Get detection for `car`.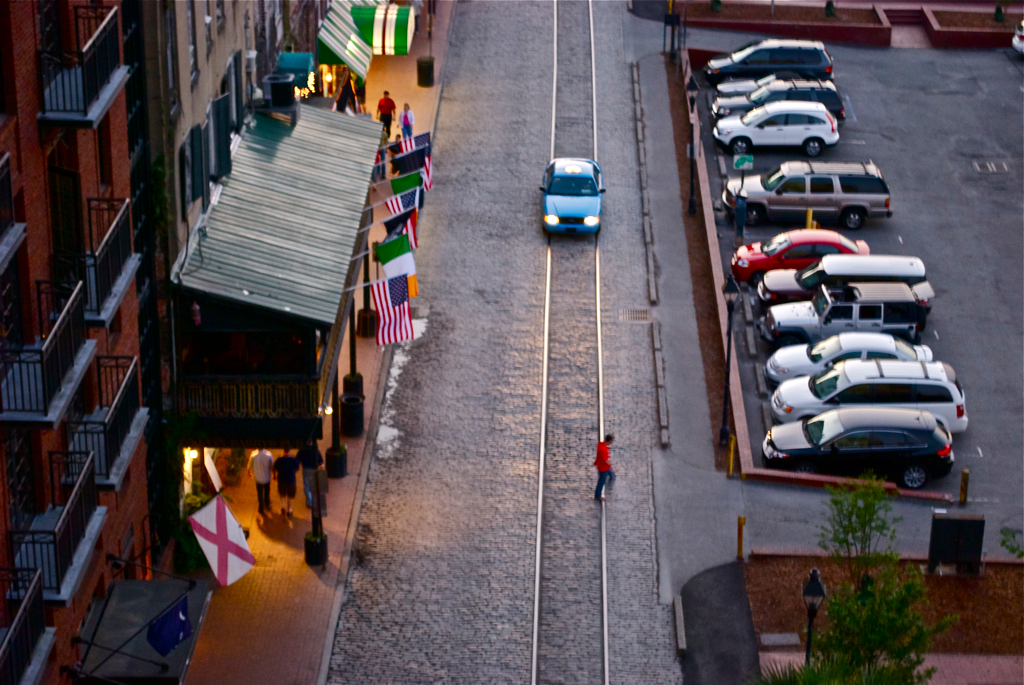
Detection: BBox(759, 407, 956, 492).
